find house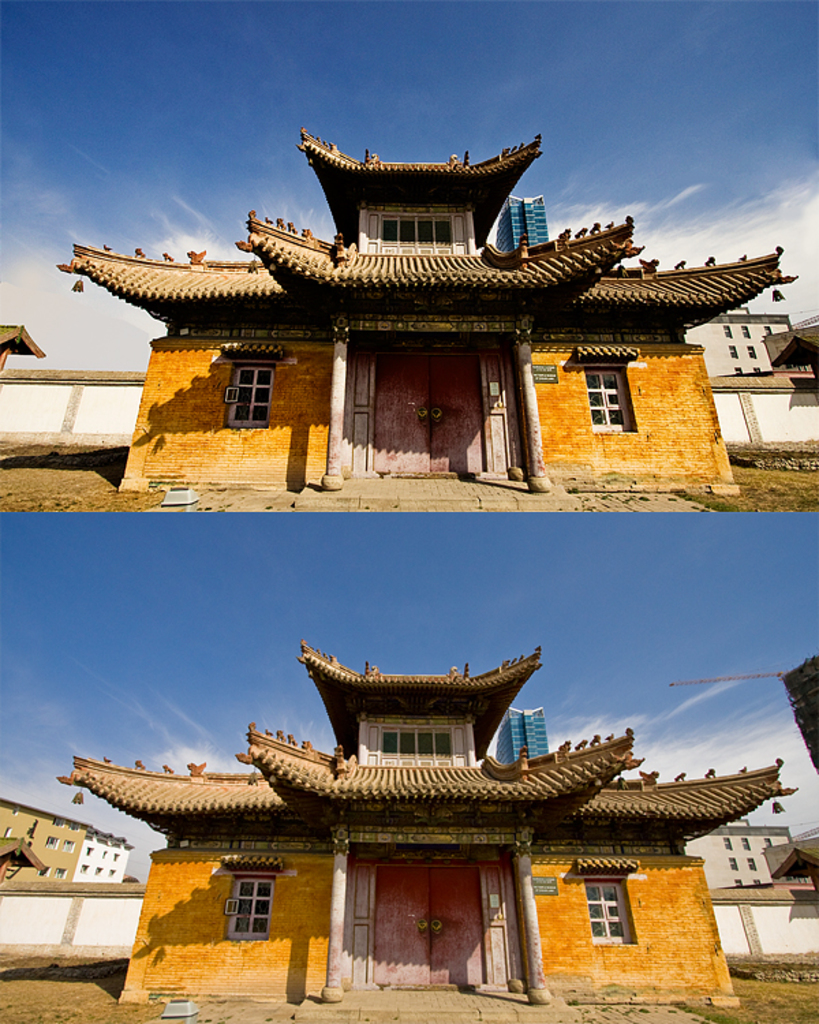
x1=689, y1=307, x2=794, y2=375
